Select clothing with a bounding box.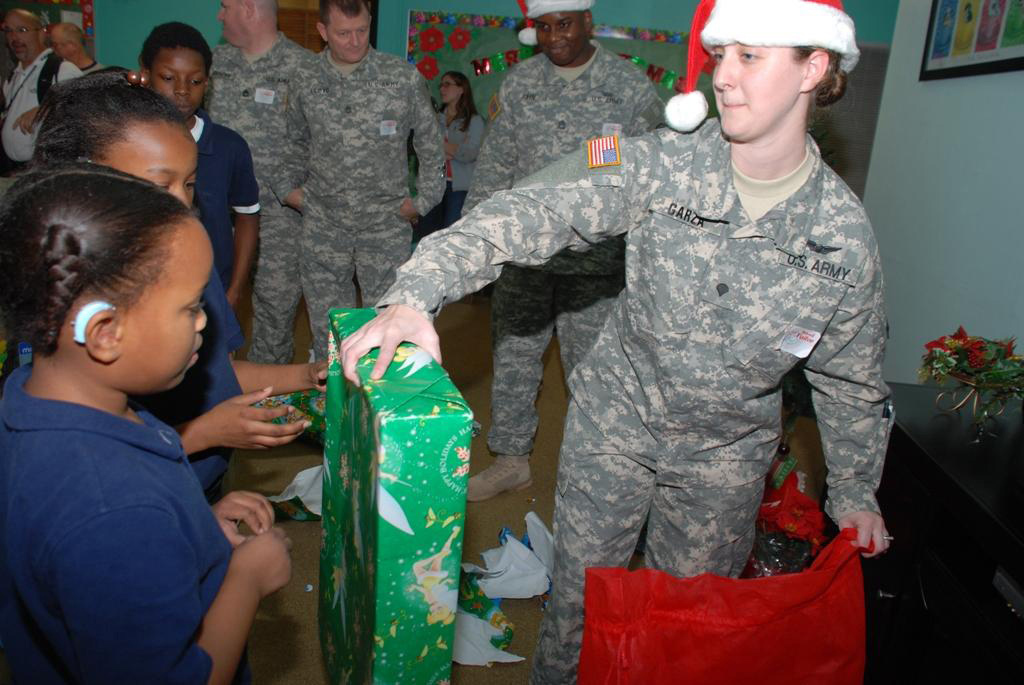
locate(444, 112, 484, 220).
